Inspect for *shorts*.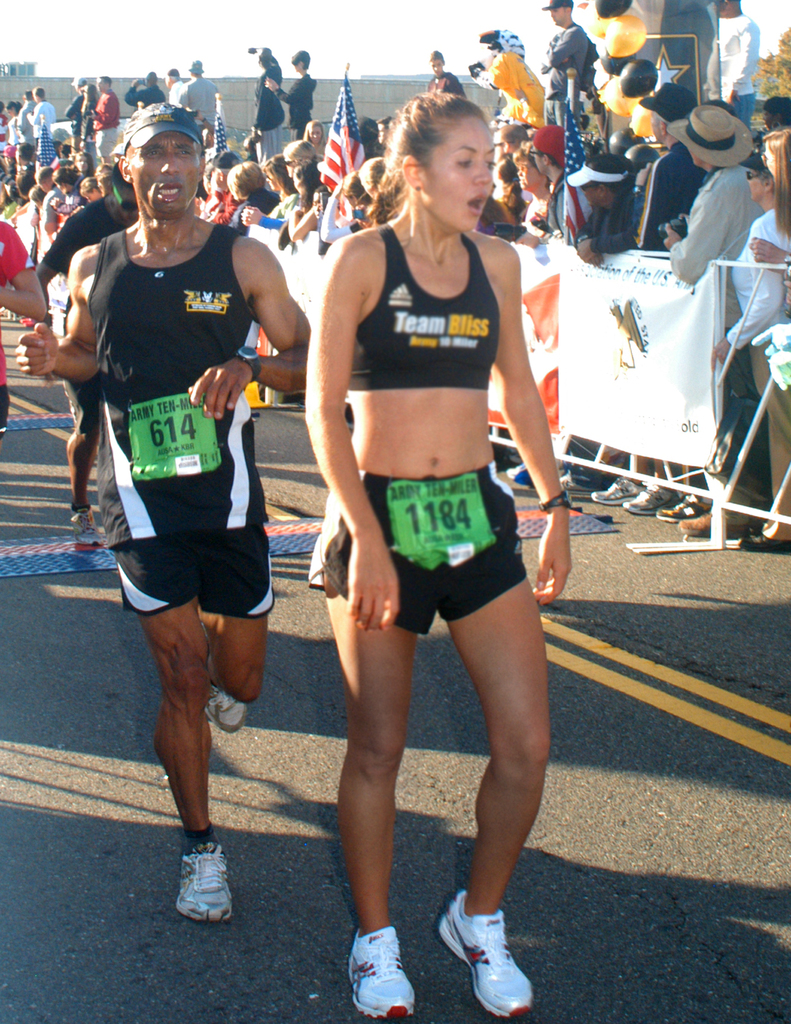
Inspection: detection(0, 385, 10, 435).
